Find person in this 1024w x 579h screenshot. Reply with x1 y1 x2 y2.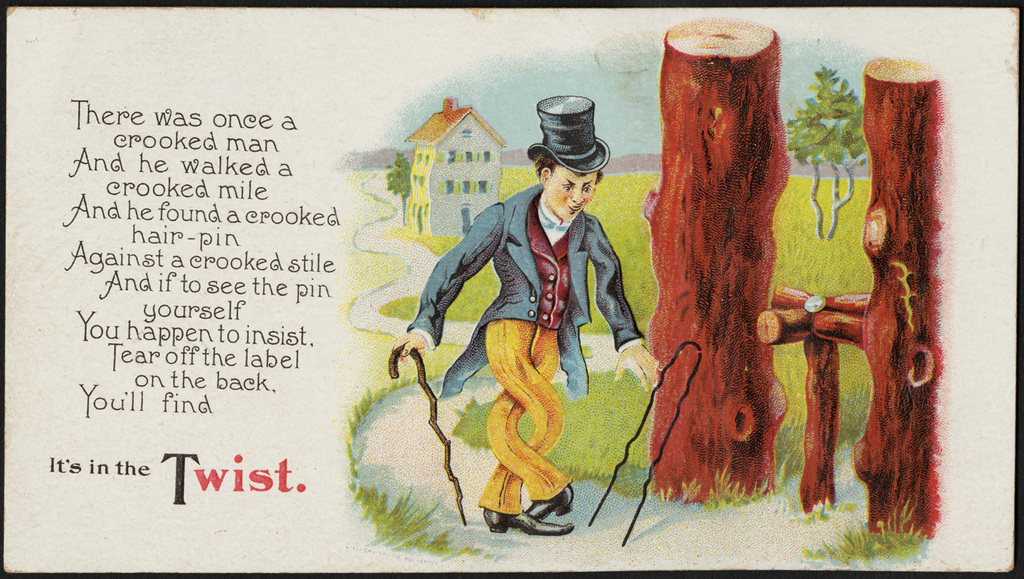
421 131 634 533.
